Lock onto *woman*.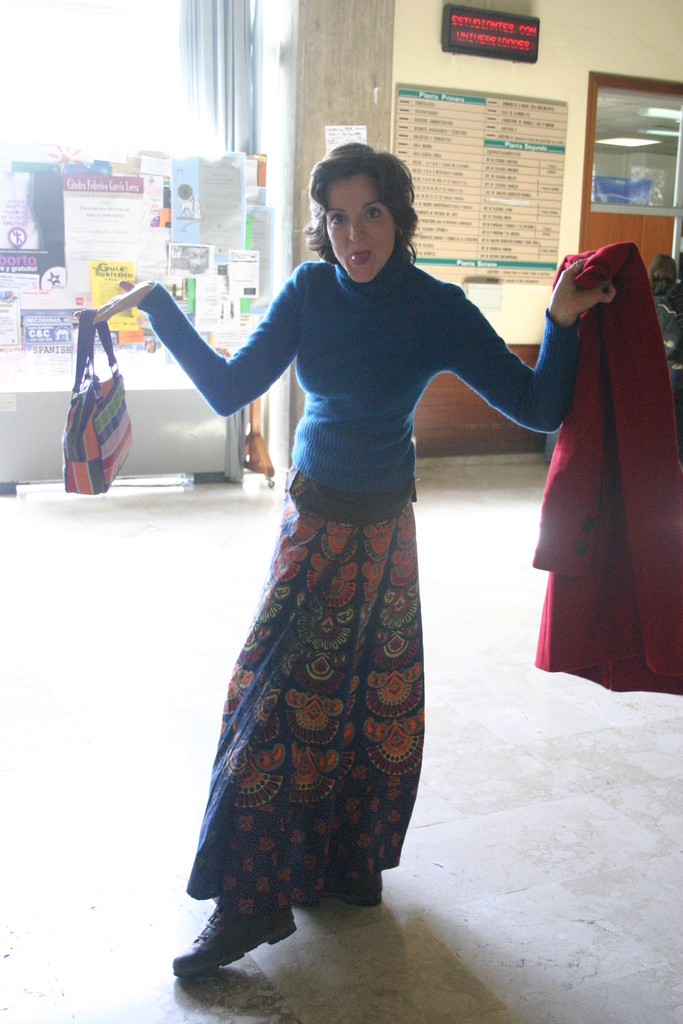
Locked: detection(162, 148, 572, 948).
